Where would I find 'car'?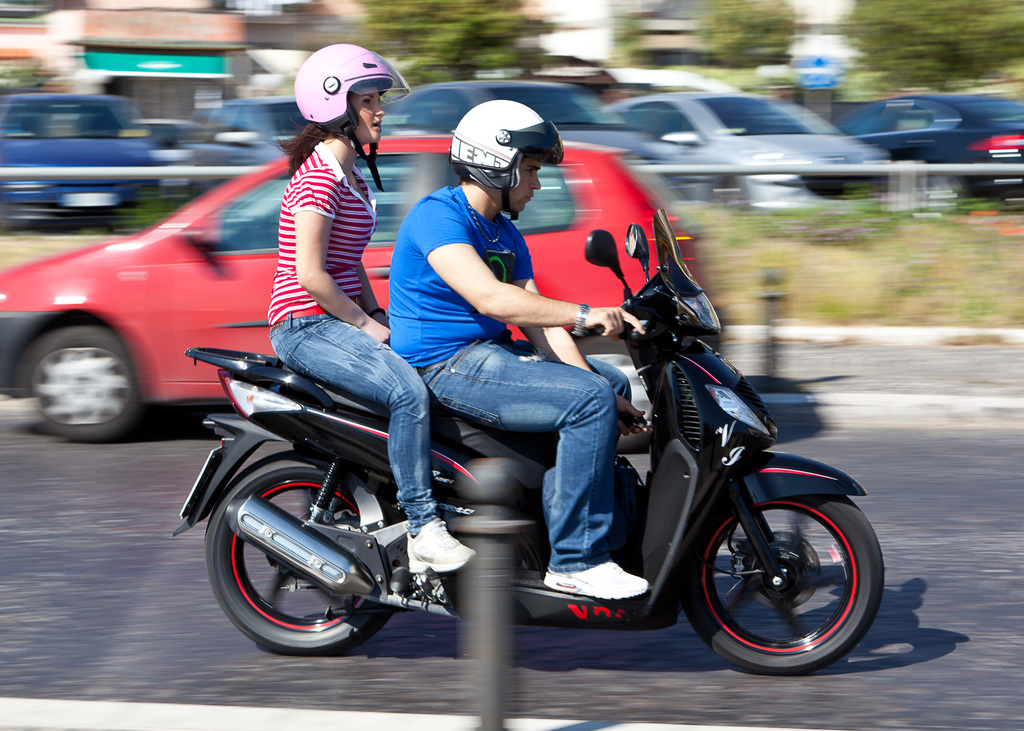
At crop(0, 91, 159, 231).
